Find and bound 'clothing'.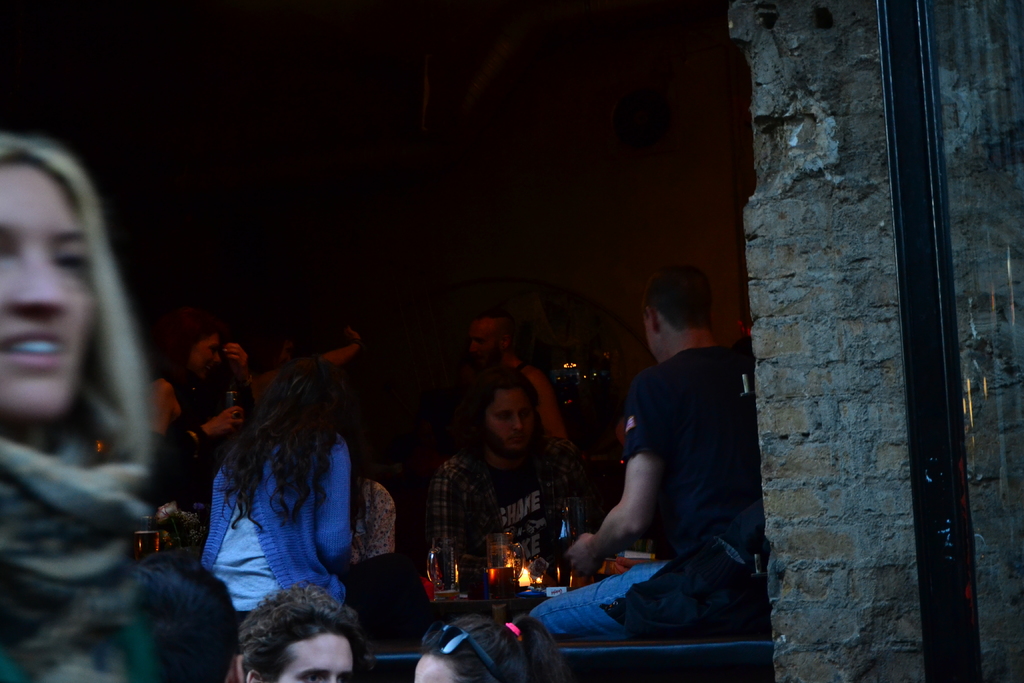
Bound: crop(417, 445, 582, 539).
